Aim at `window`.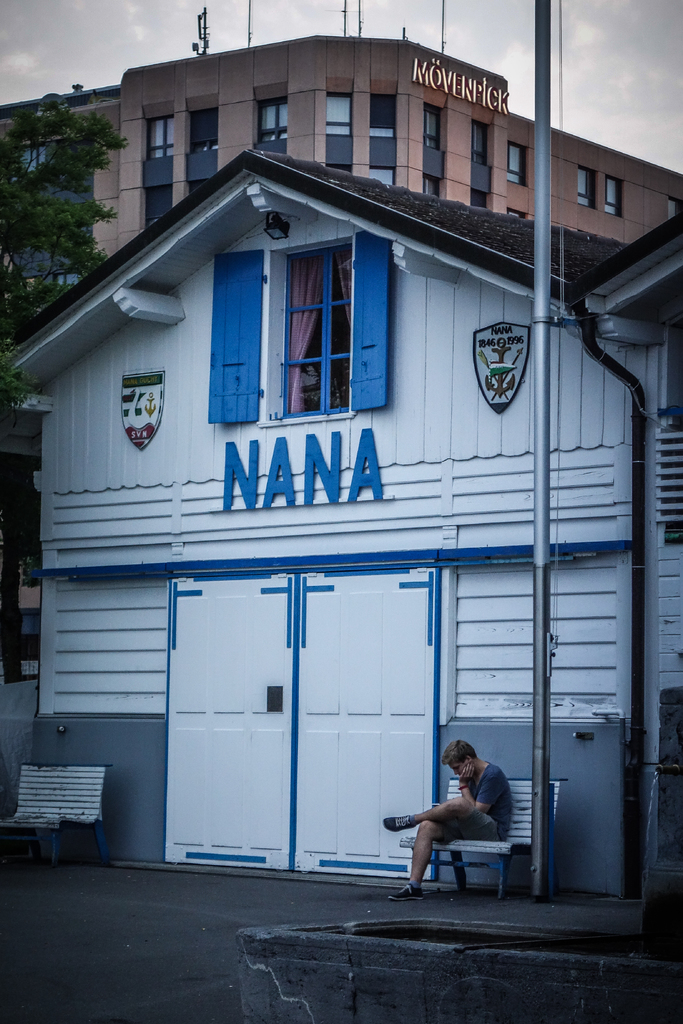
Aimed at detection(473, 118, 491, 200).
